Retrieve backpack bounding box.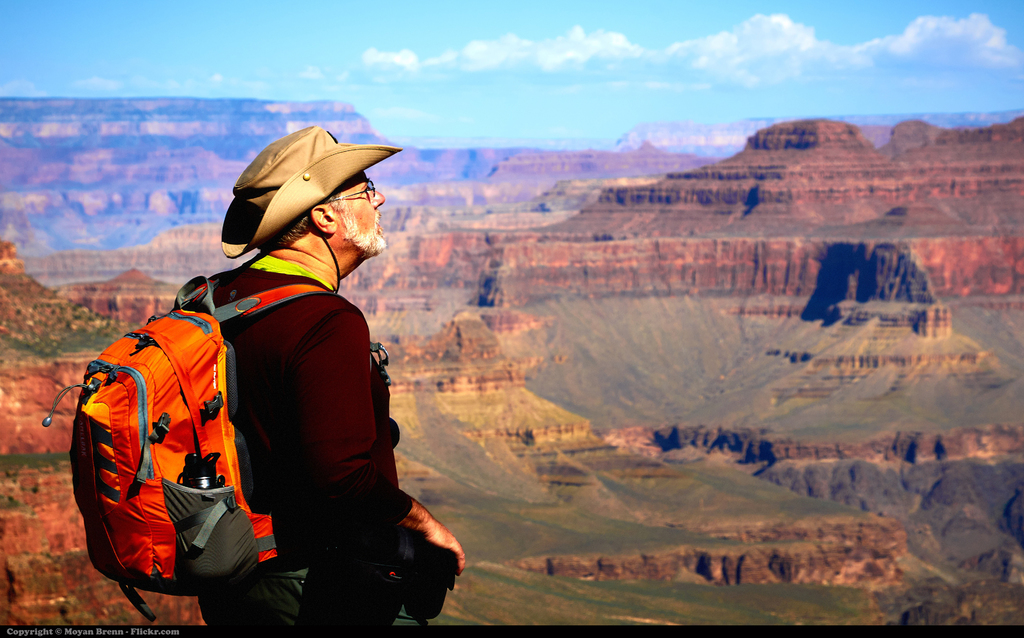
Bounding box: pyautogui.locateOnScreen(44, 271, 399, 626).
